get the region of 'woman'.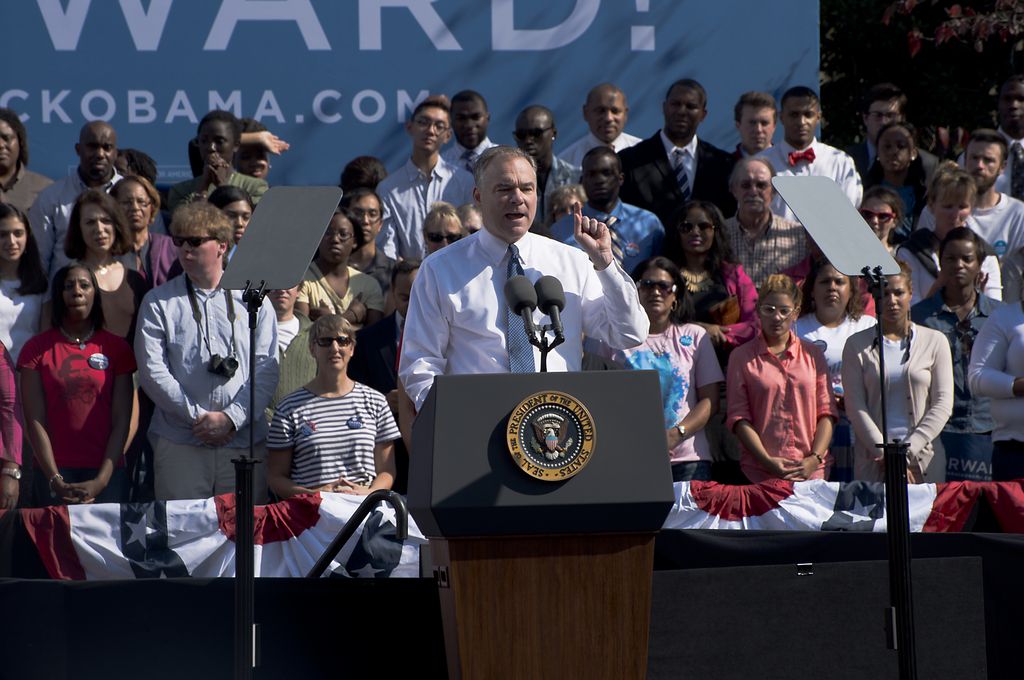
box=[840, 255, 950, 483].
